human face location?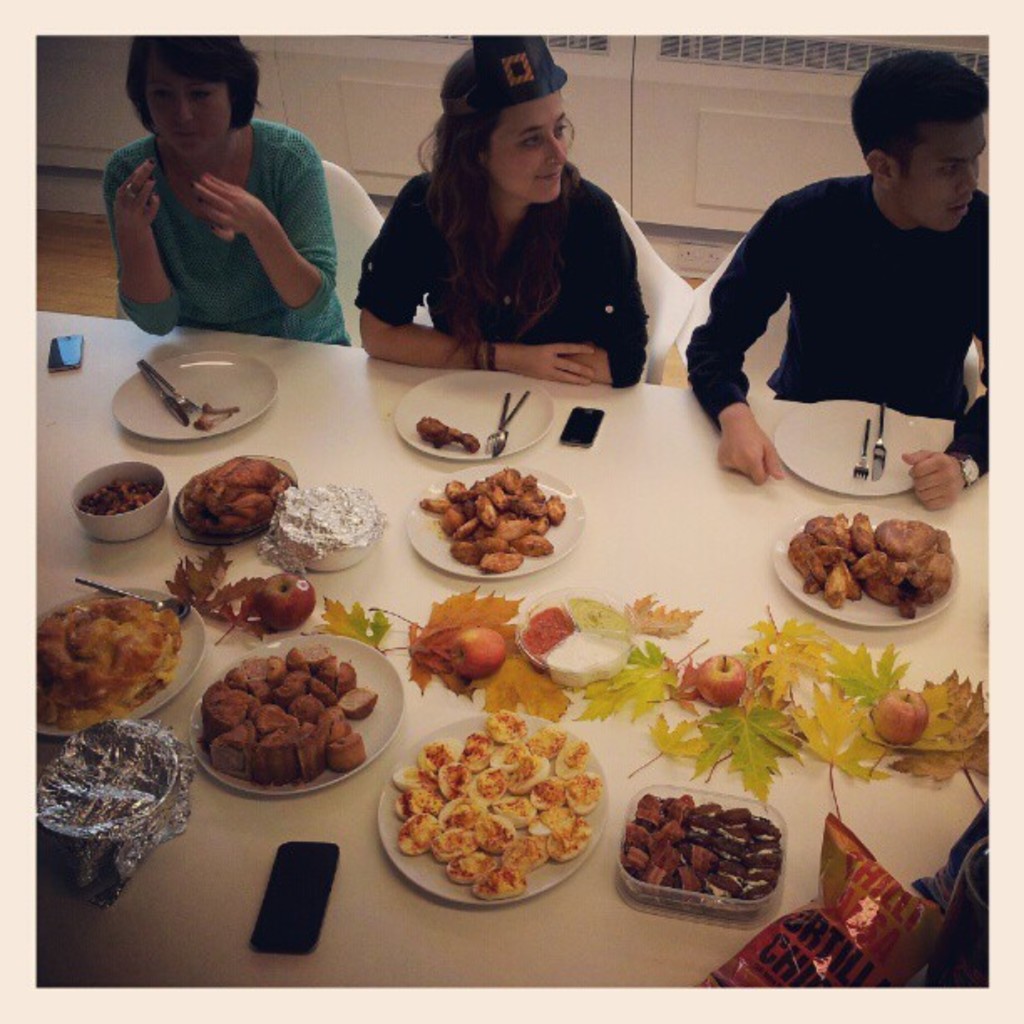
left=890, top=110, right=987, bottom=233
